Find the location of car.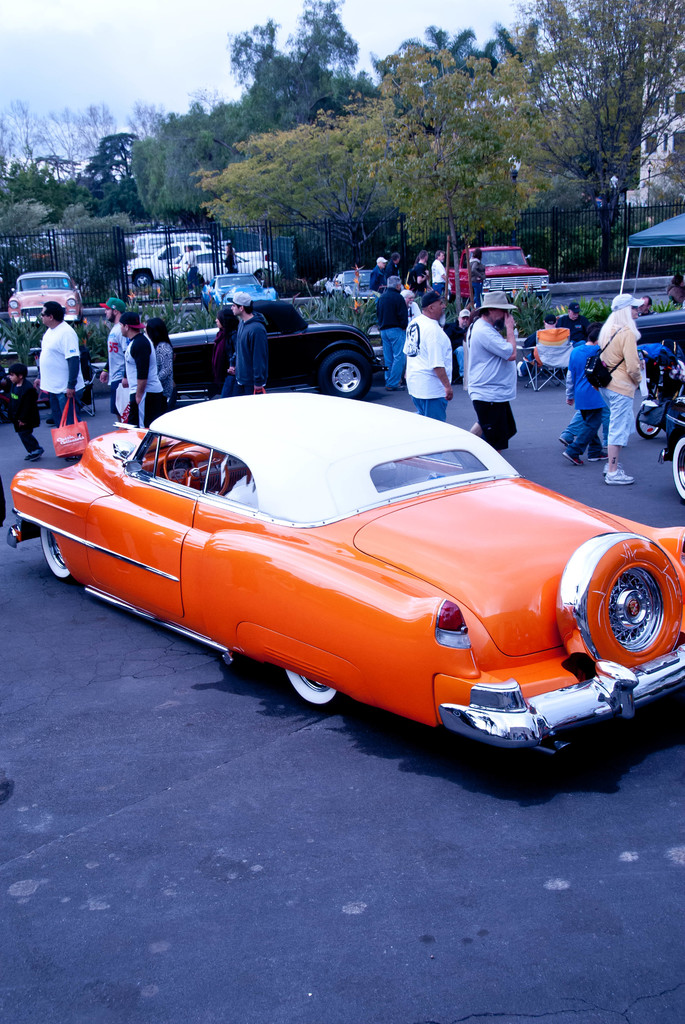
Location: <bbox>455, 243, 547, 299</bbox>.
